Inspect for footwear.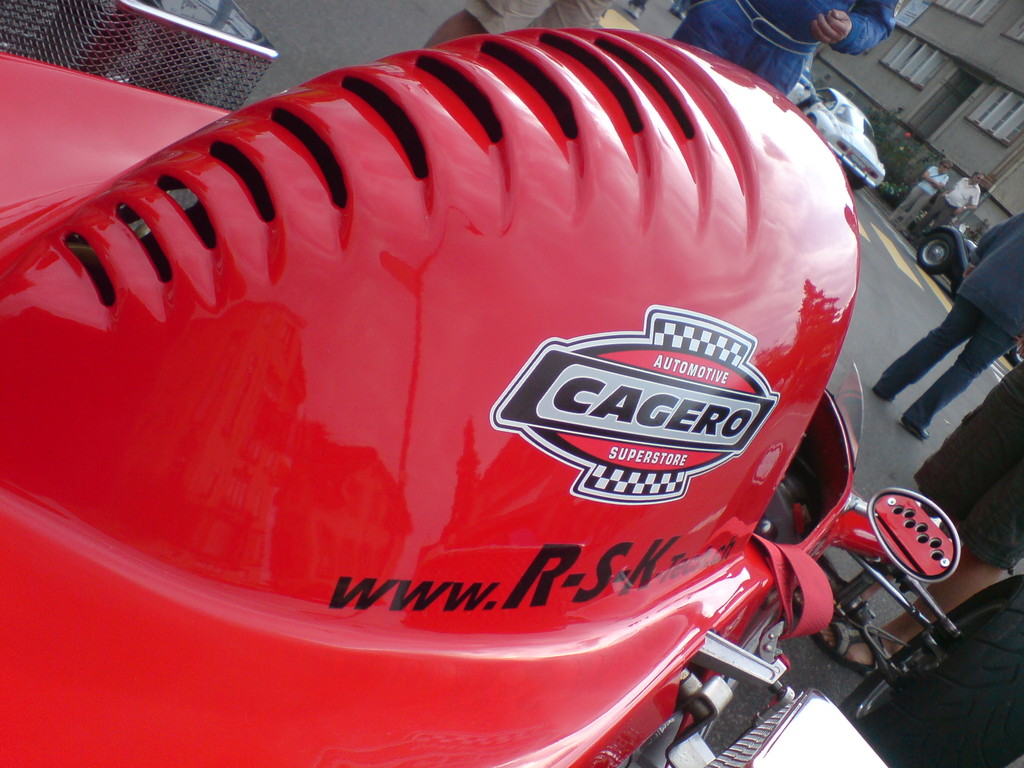
Inspection: x1=812 y1=619 x2=892 y2=678.
